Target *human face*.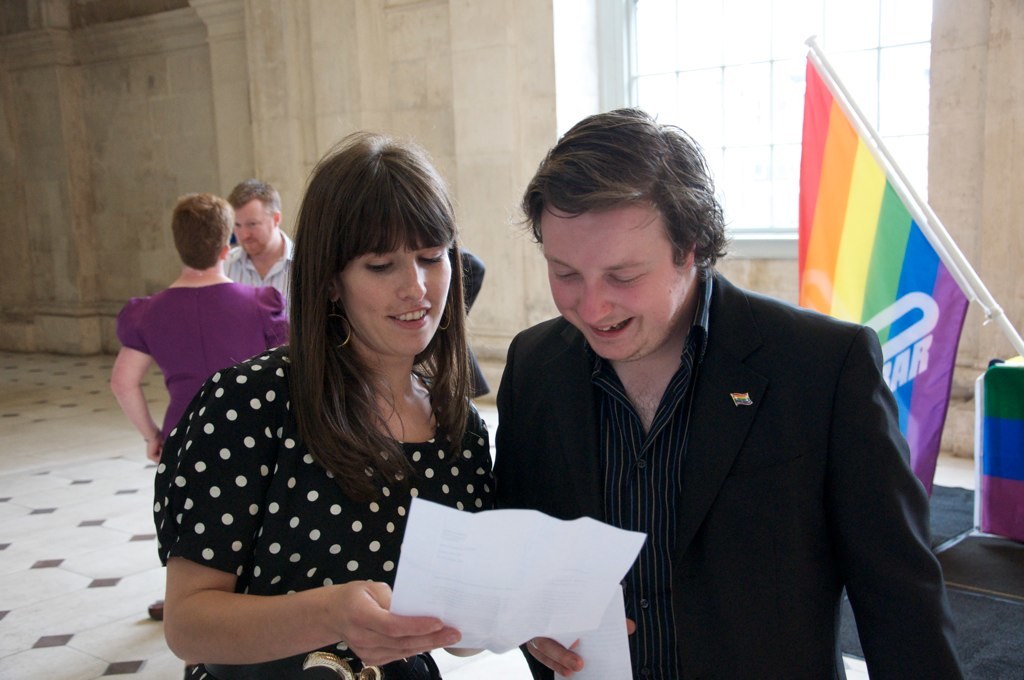
Target region: (x1=347, y1=230, x2=455, y2=359).
